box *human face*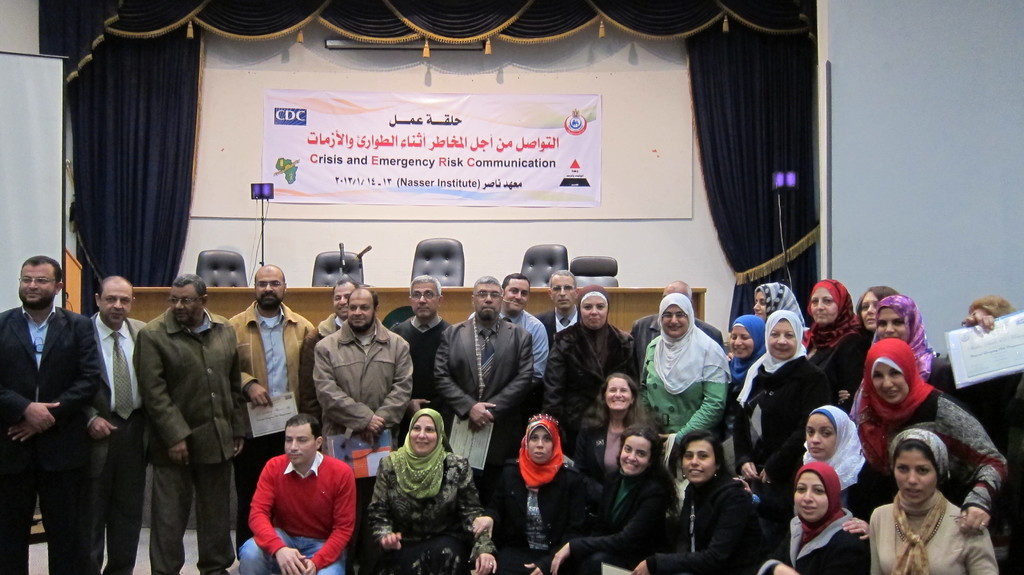
BBox(554, 276, 576, 310)
